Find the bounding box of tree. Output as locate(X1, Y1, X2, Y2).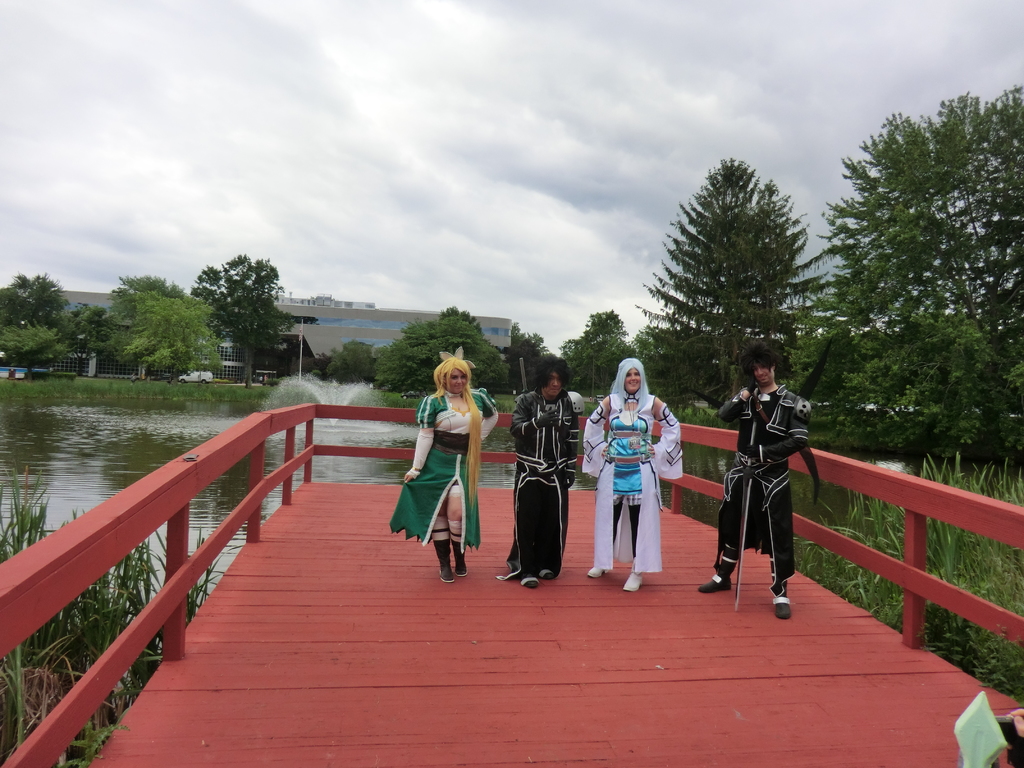
locate(0, 274, 109, 381).
